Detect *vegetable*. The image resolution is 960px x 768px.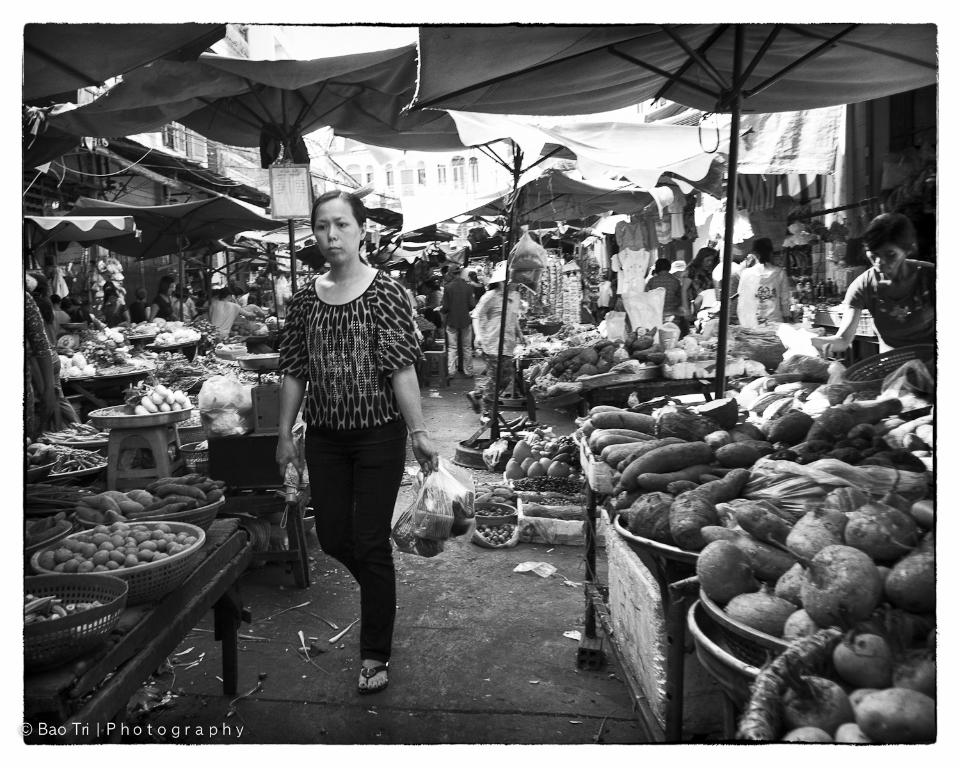
<region>787, 541, 893, 638</region>.
